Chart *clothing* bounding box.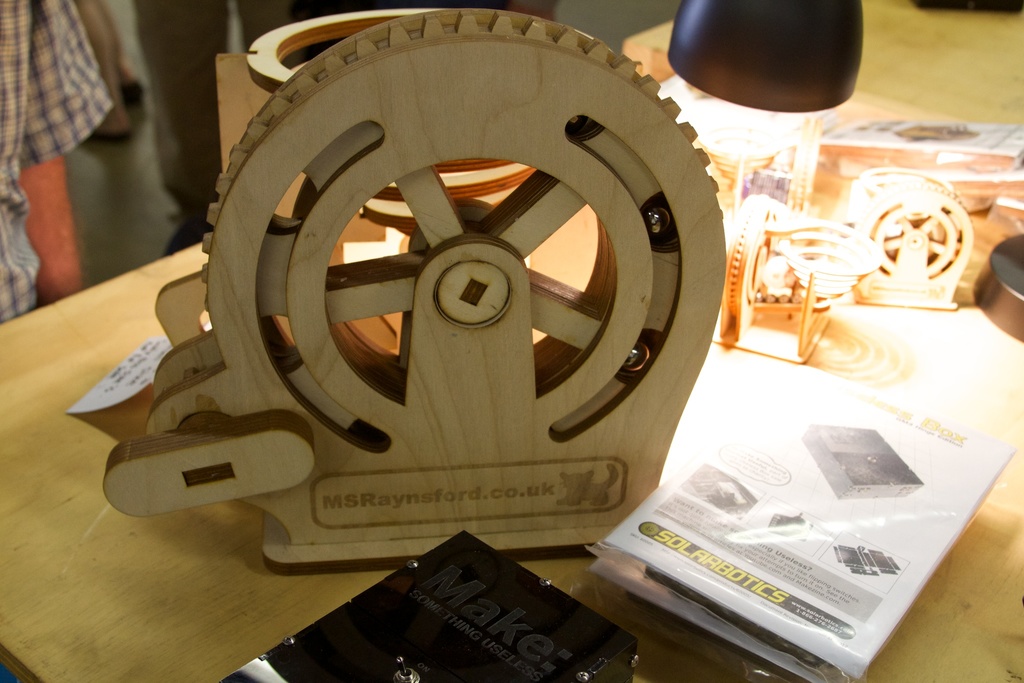
Charted: BBox(0, 0, 116, 319).
